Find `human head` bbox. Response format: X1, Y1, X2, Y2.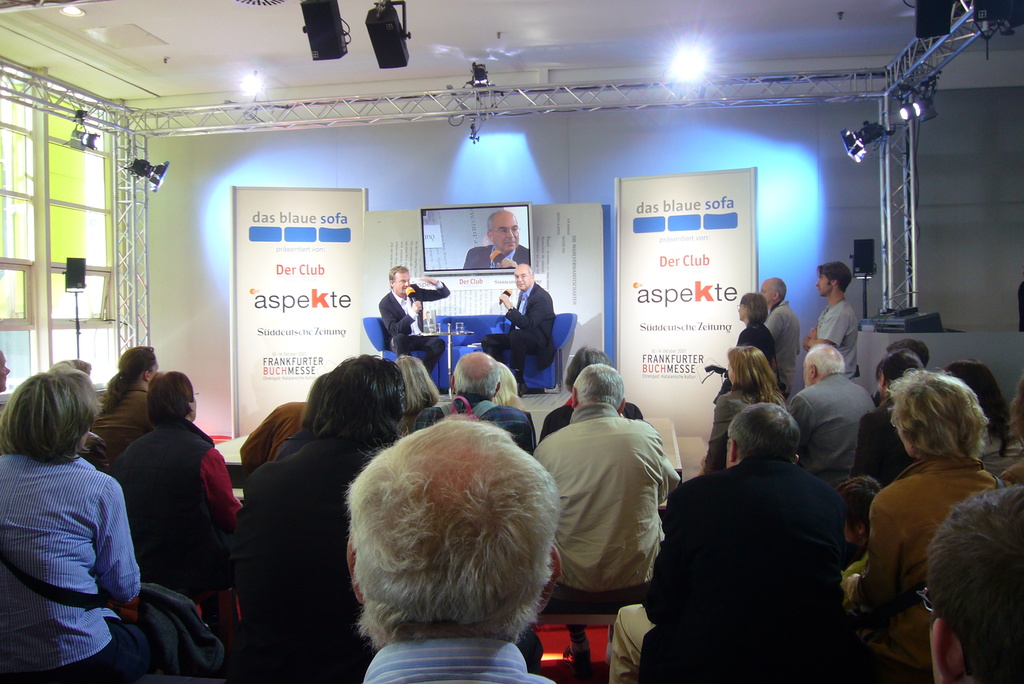
116, 345, 160, 389.
